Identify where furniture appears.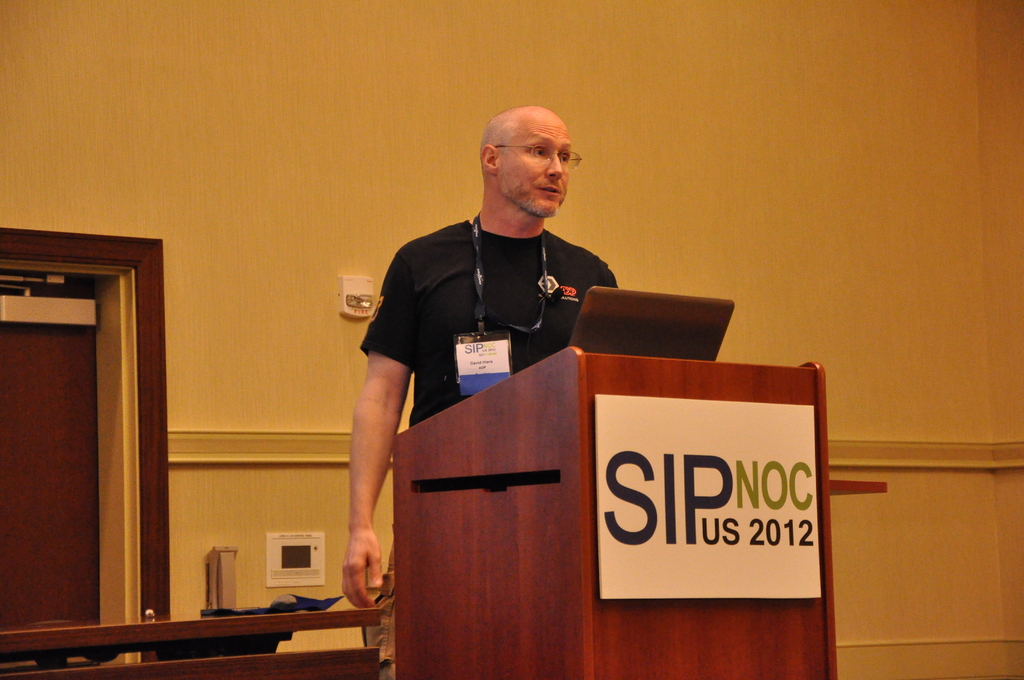
Appears at (395, 342, 838, 679).
